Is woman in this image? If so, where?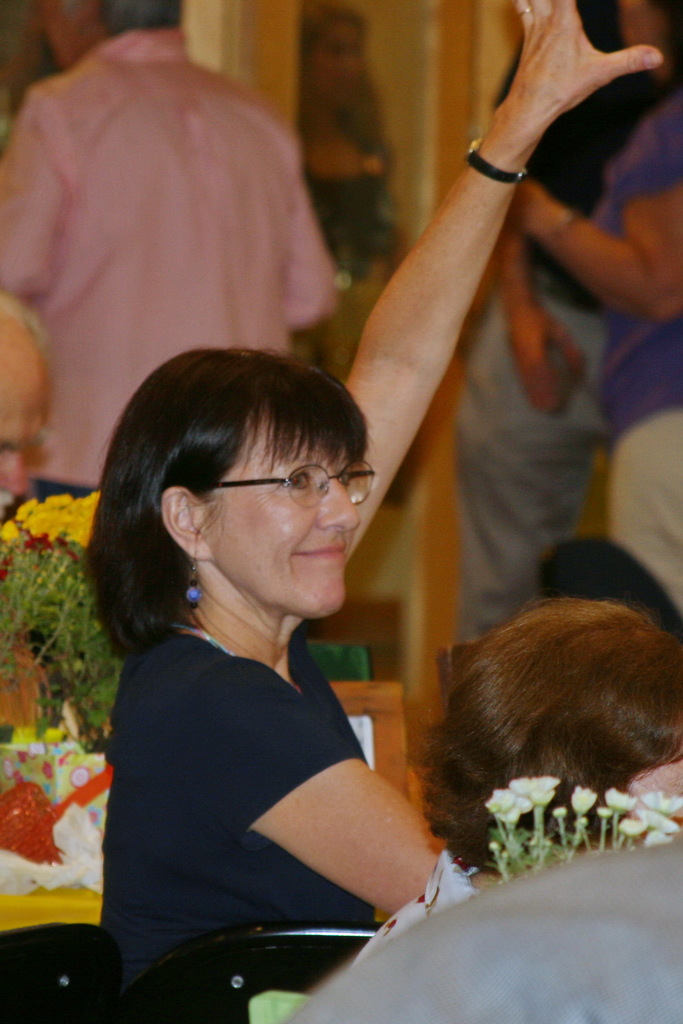
Yes, at {"left": 506, "top": 0, "right": 682, "bottom": 623}.
